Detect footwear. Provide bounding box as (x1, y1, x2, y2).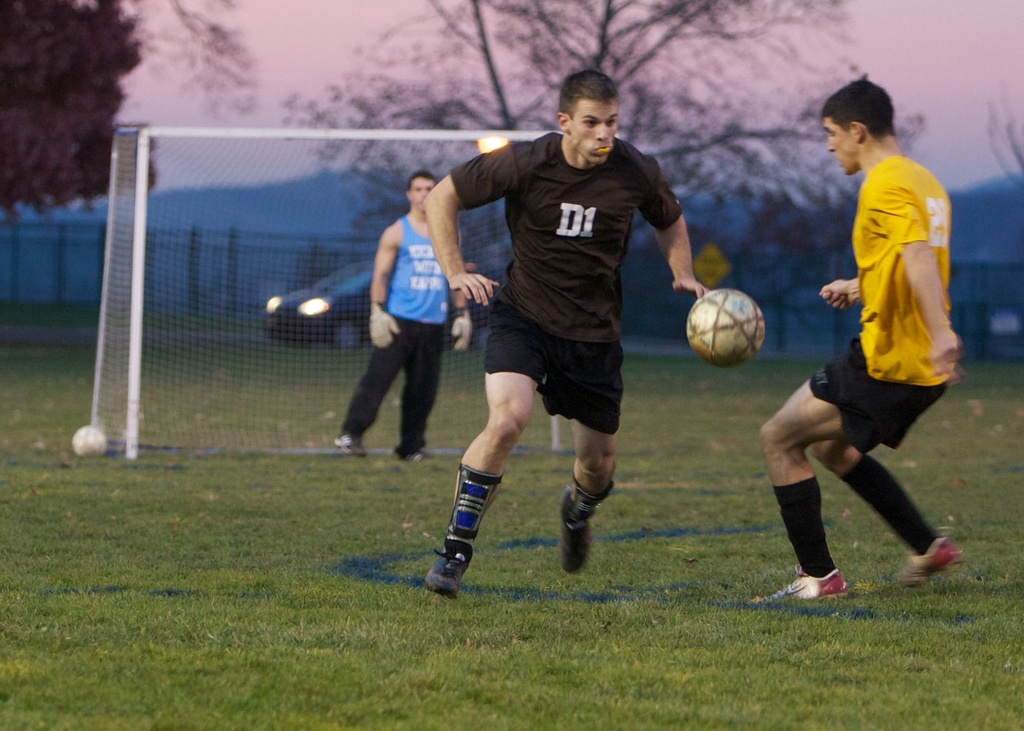
(557, 484, 593, 575).
